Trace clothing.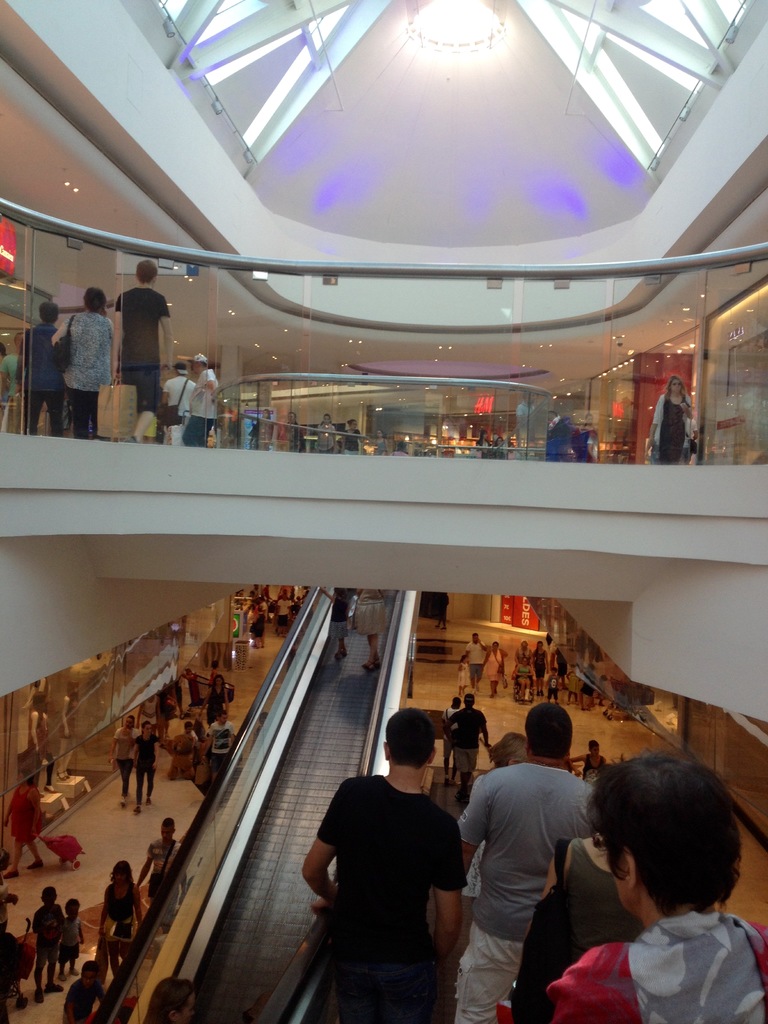
Traced to [52, 314, 117, 433].
